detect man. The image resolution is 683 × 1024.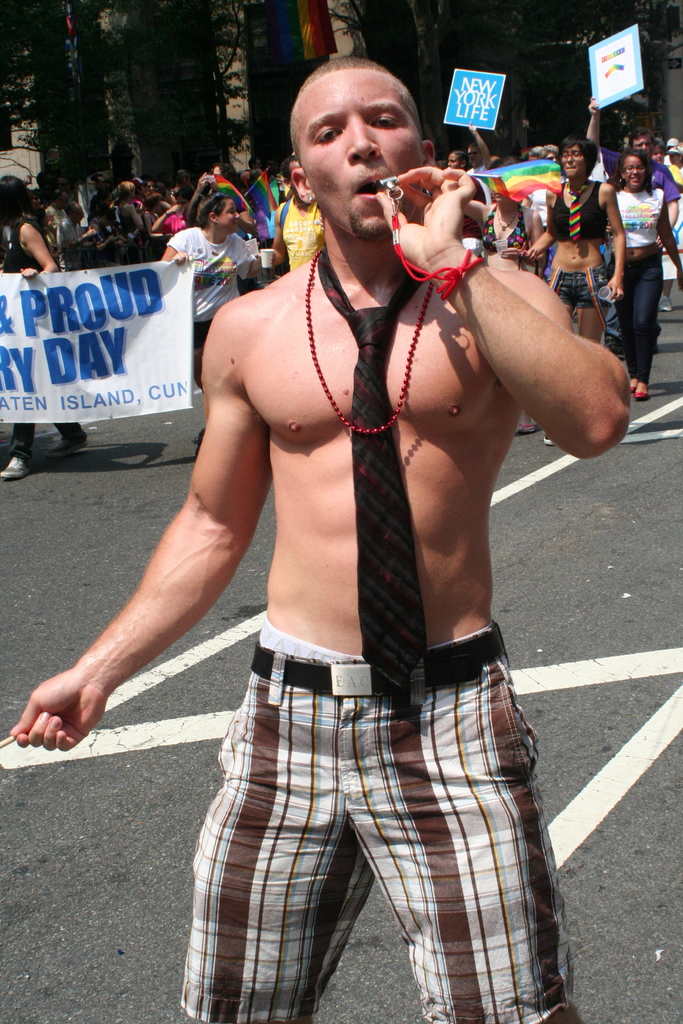
crop(126, 171, 177, 262).
